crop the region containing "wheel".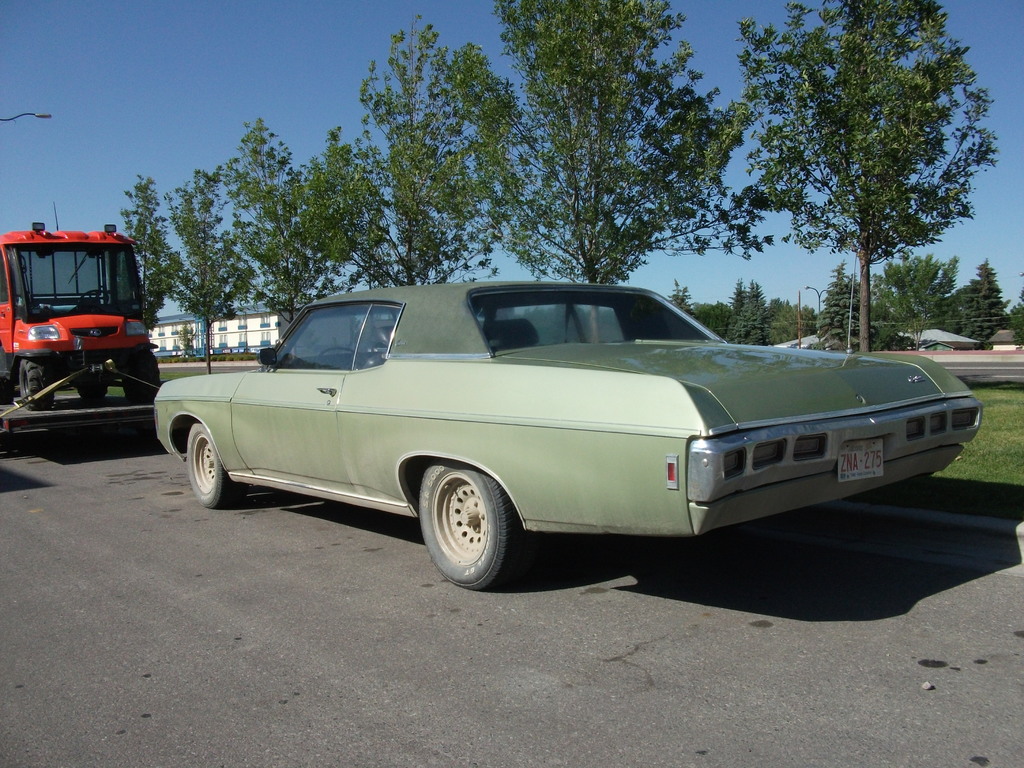
Crop region: [117,351,154,399].
